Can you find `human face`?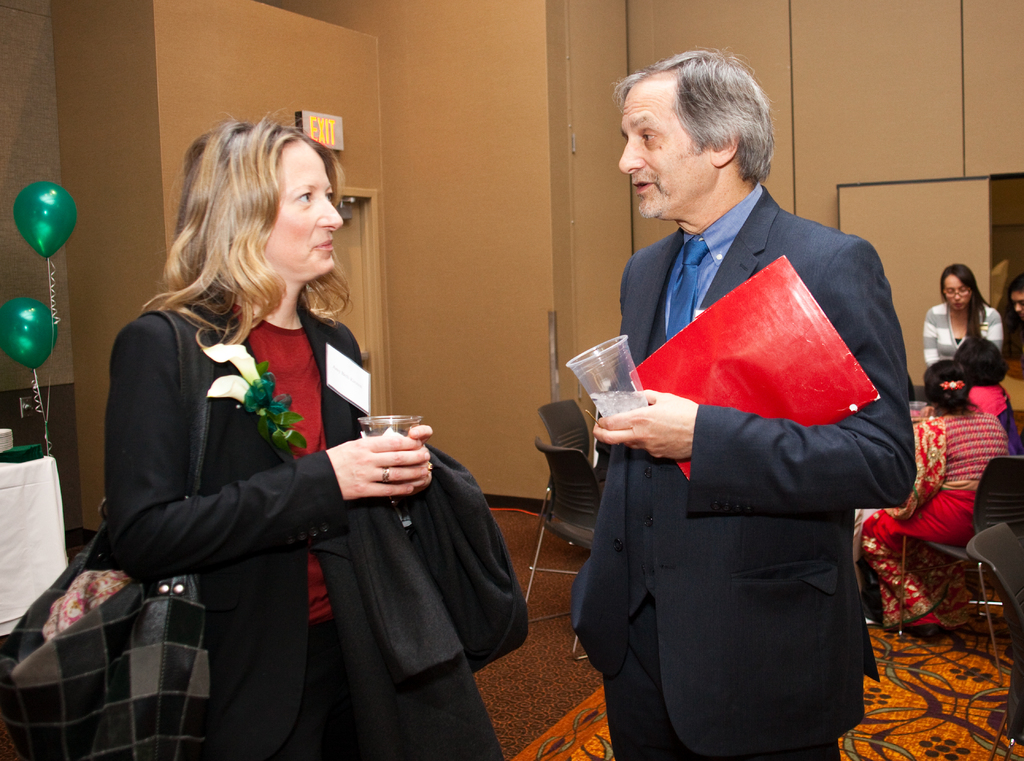
Yes, bounding box: BBox(261, 144, 344, 275).
